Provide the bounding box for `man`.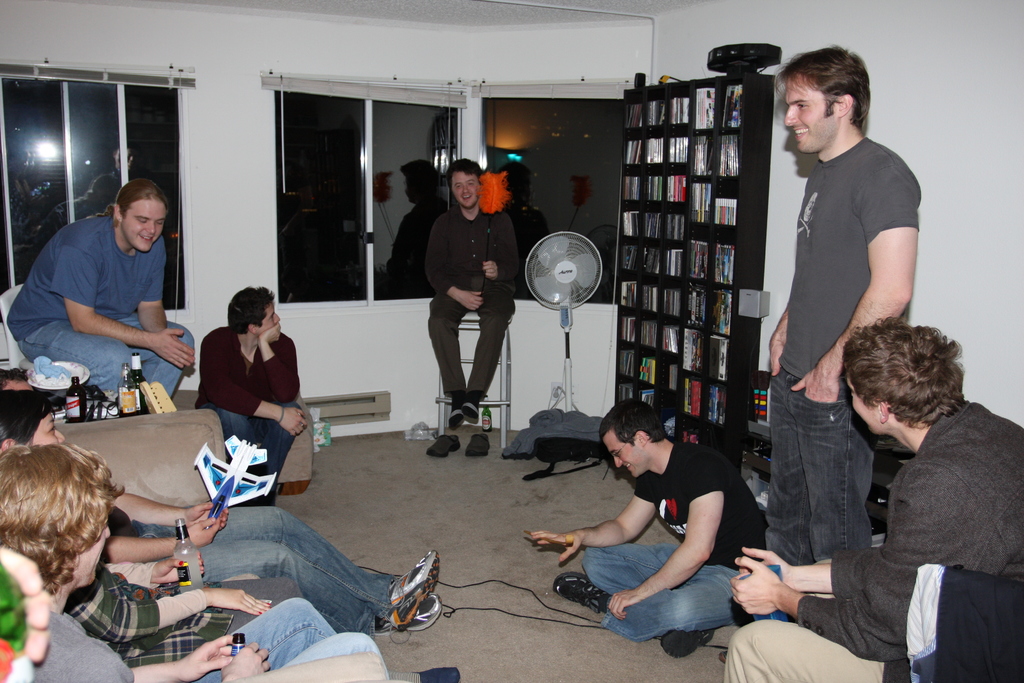
[519,399,767,657].
